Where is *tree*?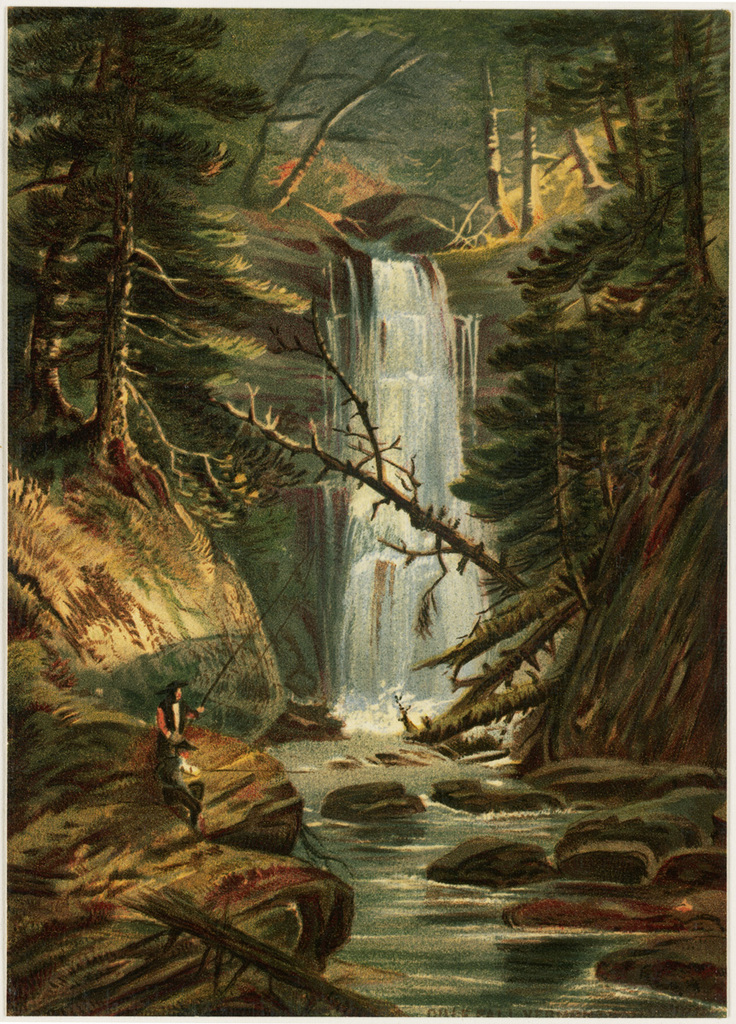
bbox(562, 278, 662, 508).
